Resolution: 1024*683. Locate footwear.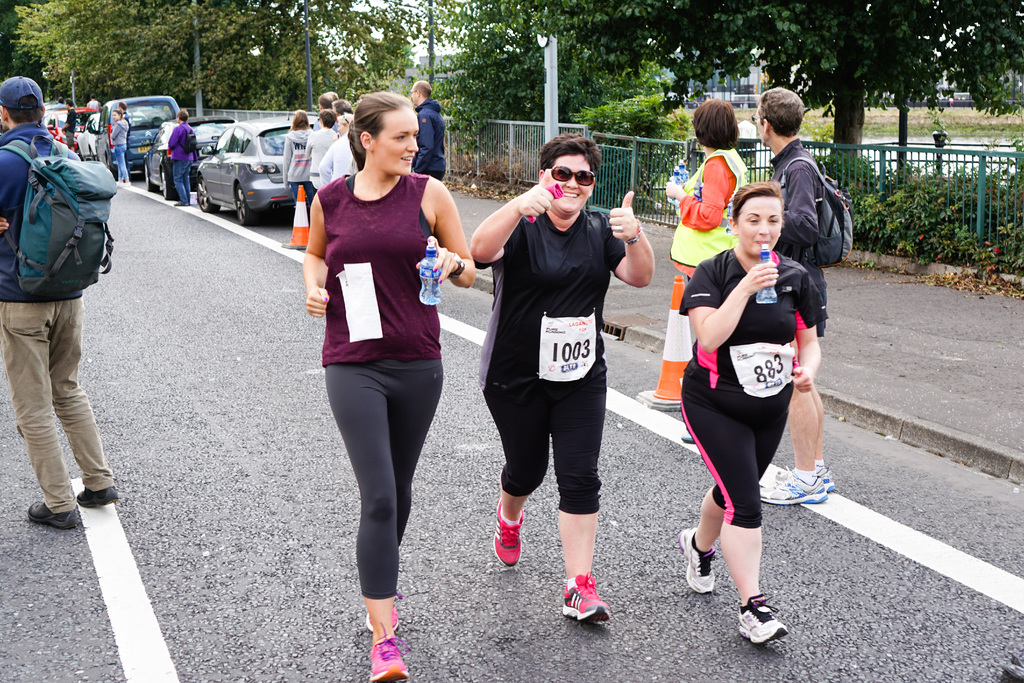
box=[77, 486, 122, 513].
